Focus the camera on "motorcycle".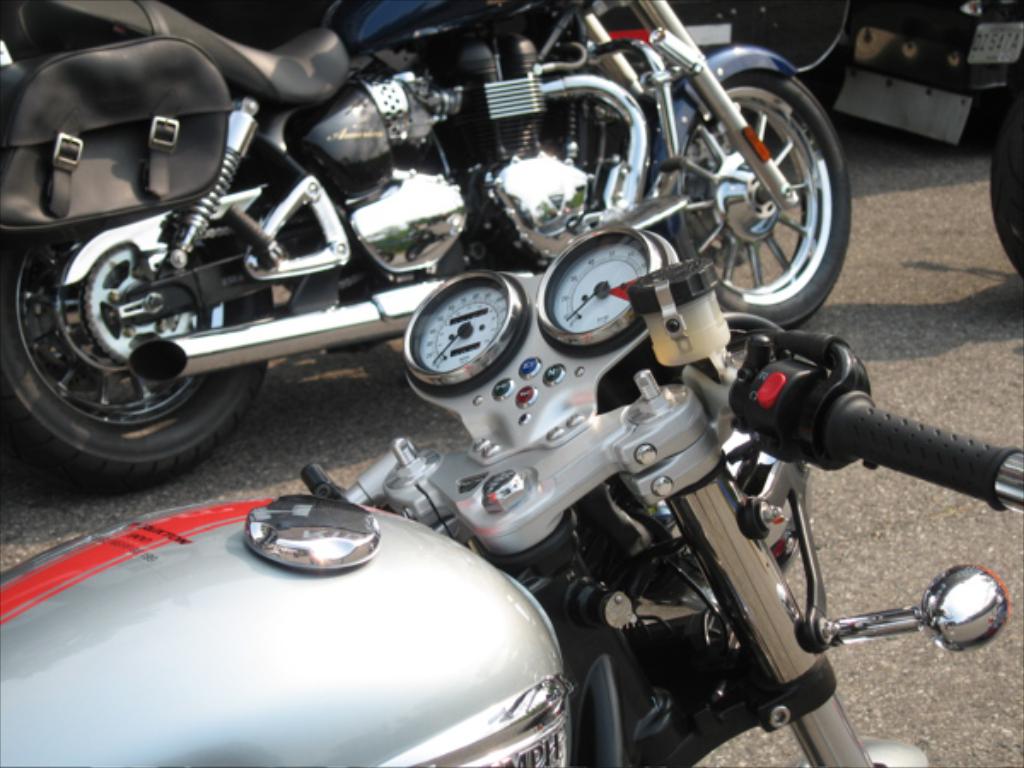
Focus region: x1=0, y1=225, x2=1022, y2=766.
